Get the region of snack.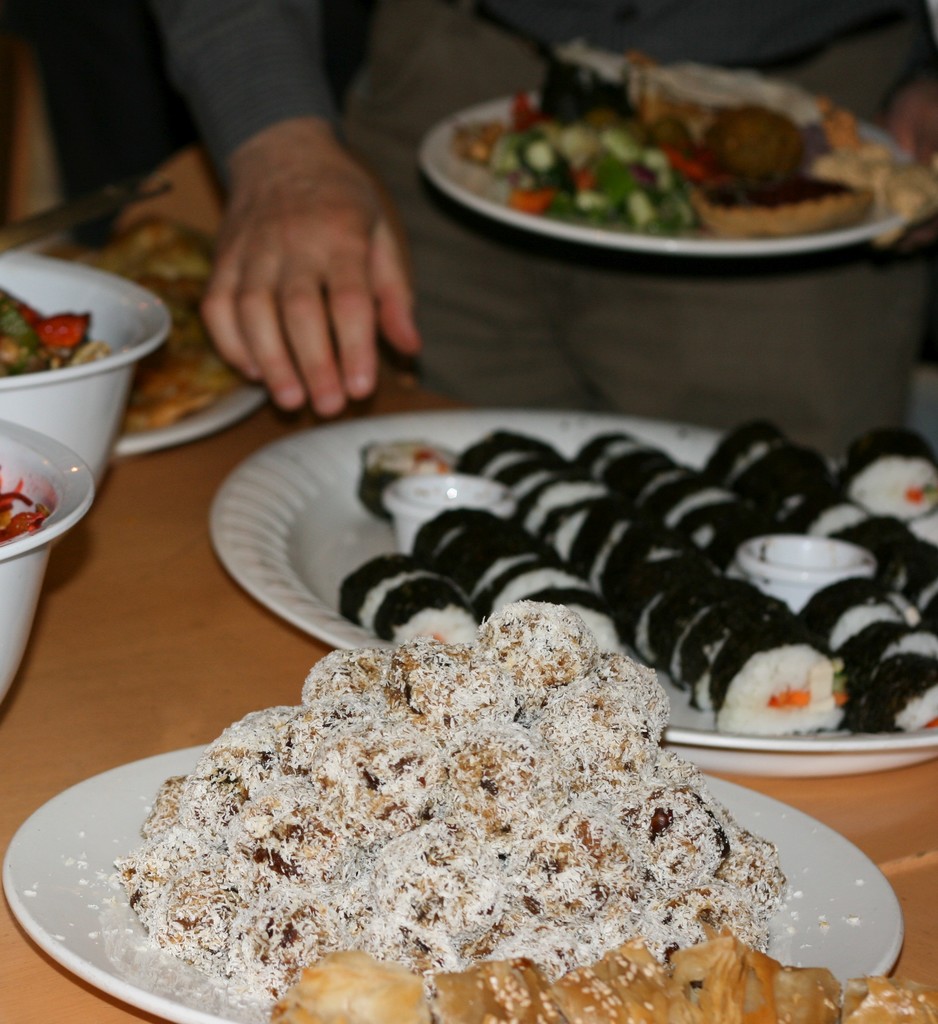
0/469/59/547.
